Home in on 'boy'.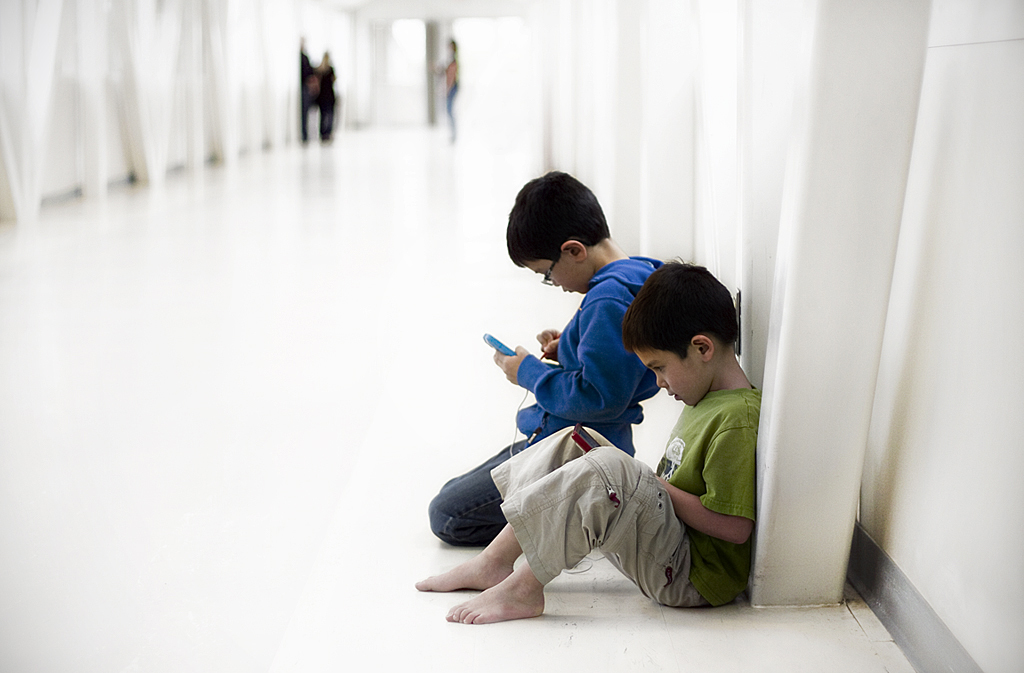
Homed in at (425, 170, 663, 548).
